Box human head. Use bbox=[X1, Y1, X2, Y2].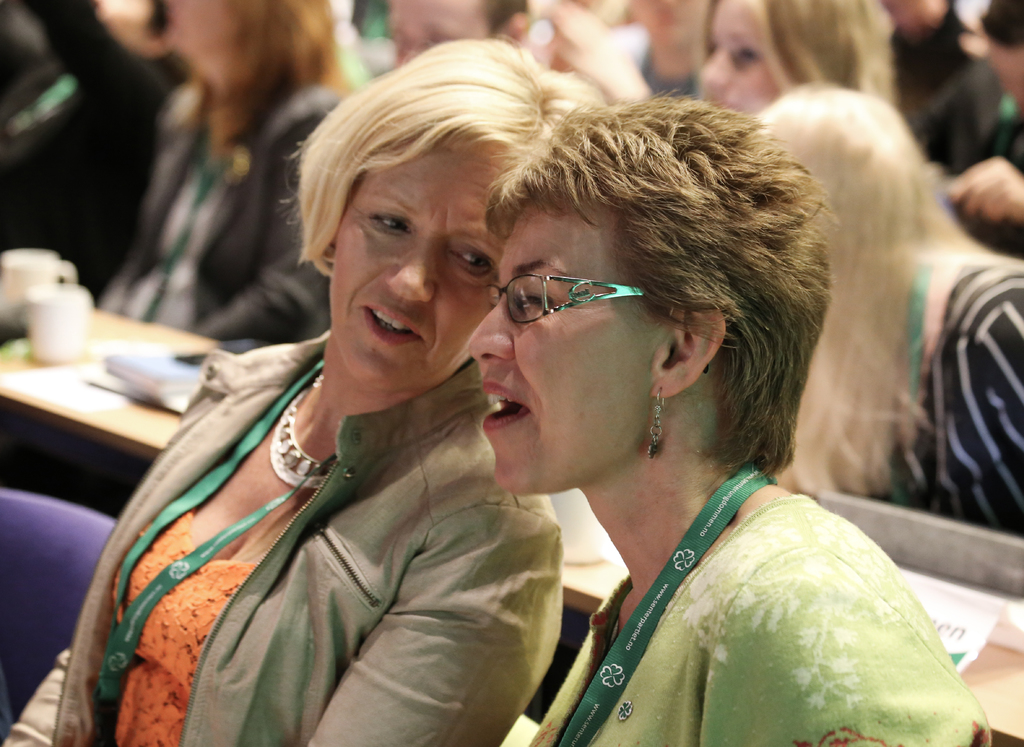
bbox=[308, 39, 588, 394].
